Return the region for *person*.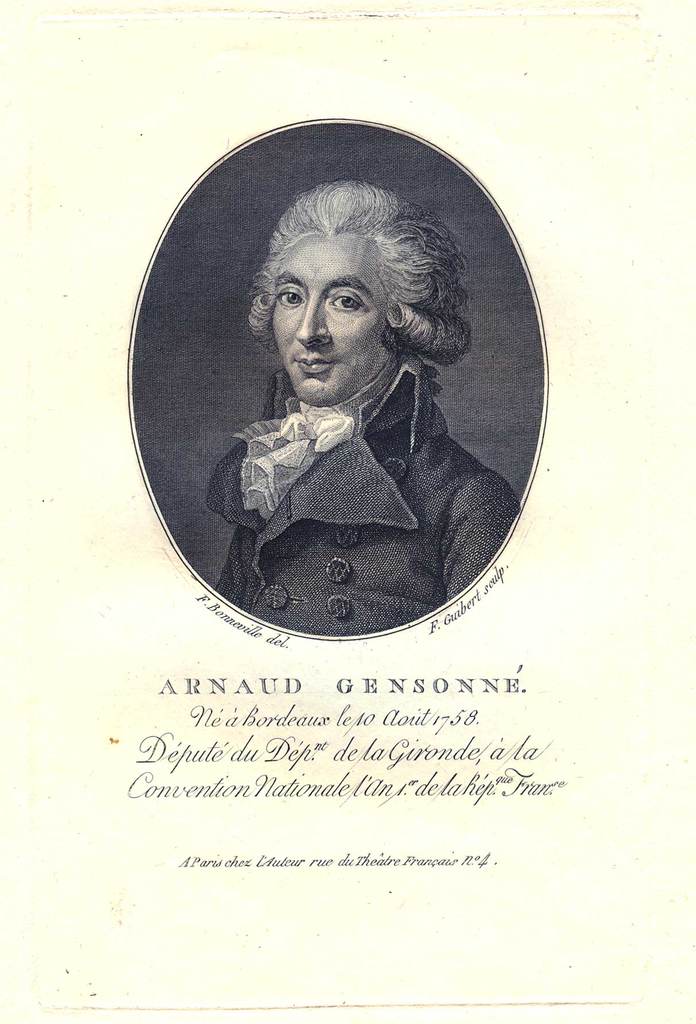
[left=190, top=170, right=491, bottom=667].
